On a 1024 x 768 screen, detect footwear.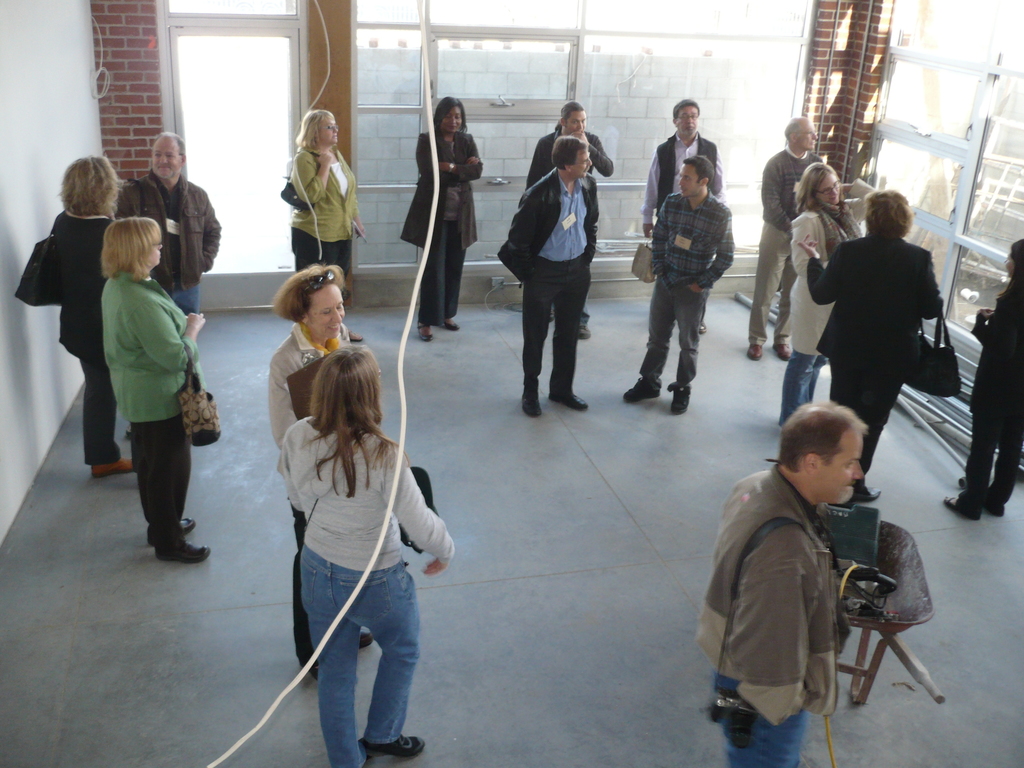
bbox=(362, 732, 427, 760).
